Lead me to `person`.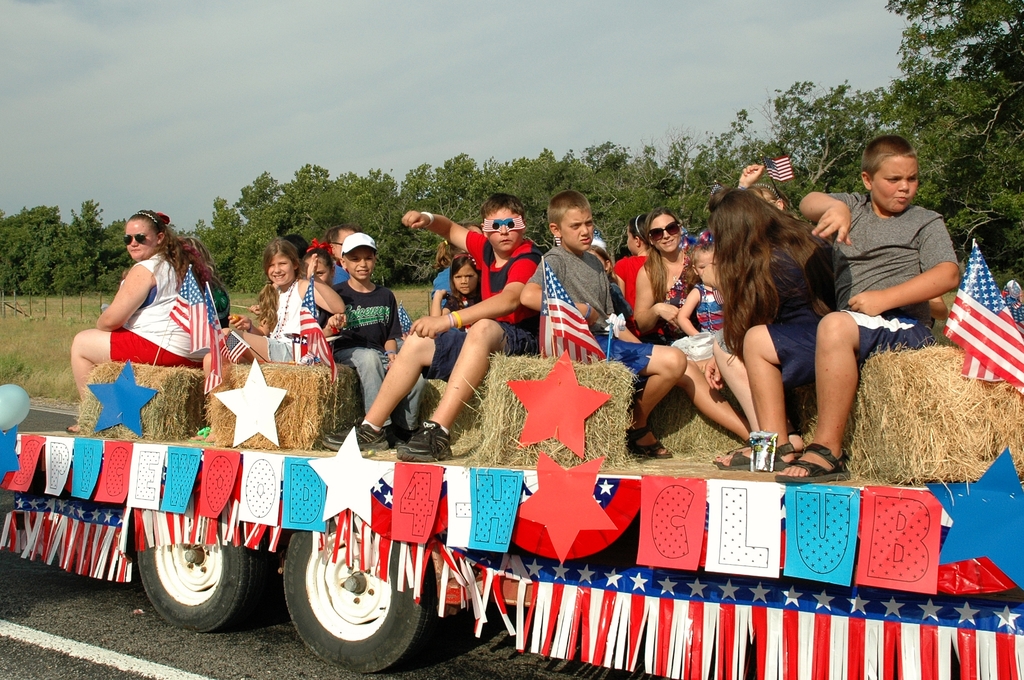
Lead to {"left": 229, "top": 240, "right": 343, "bottom": 365}.
